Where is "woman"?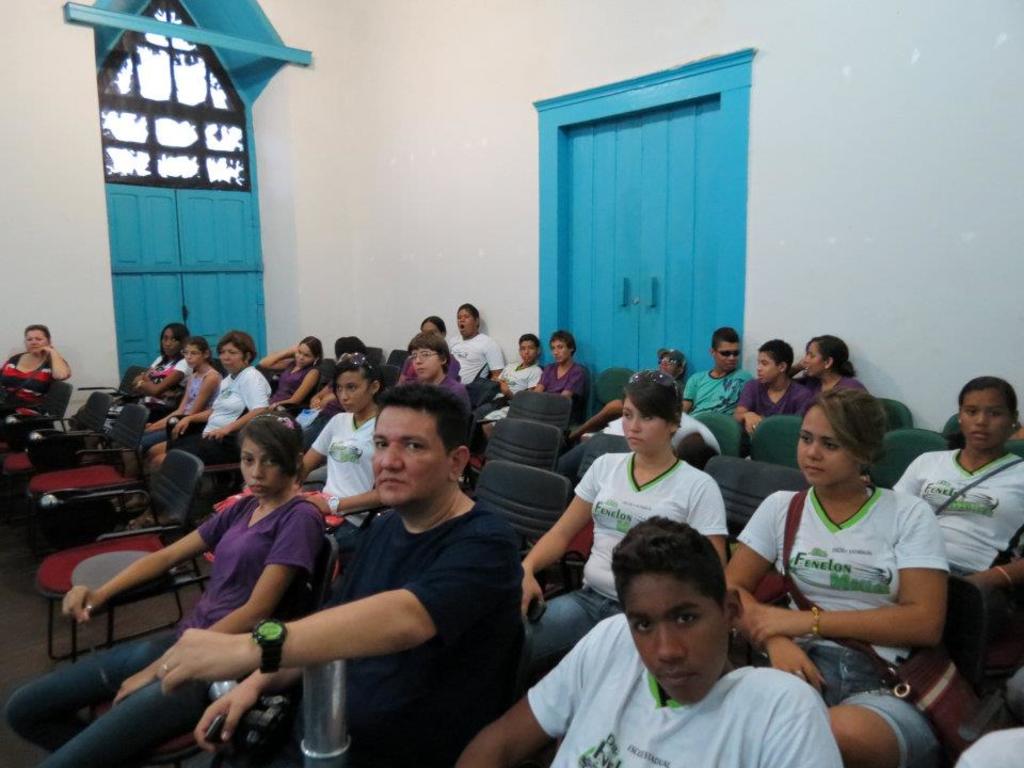
crop(133, 339, 219, 457).
